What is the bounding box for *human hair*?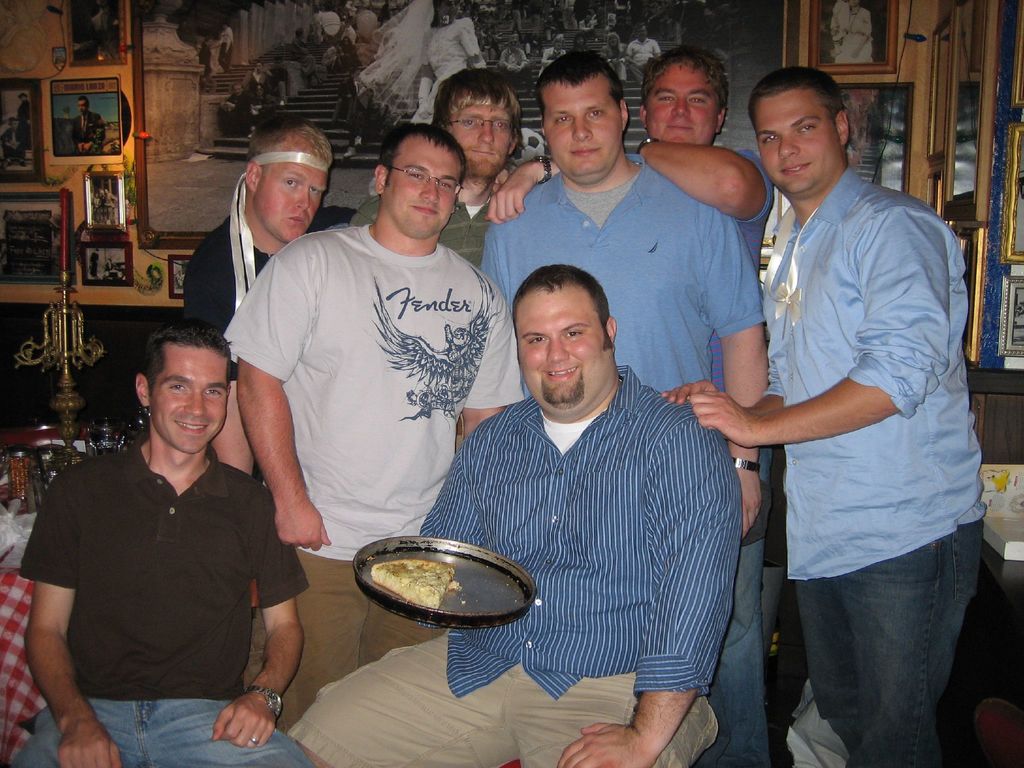
382,121,463,188.
